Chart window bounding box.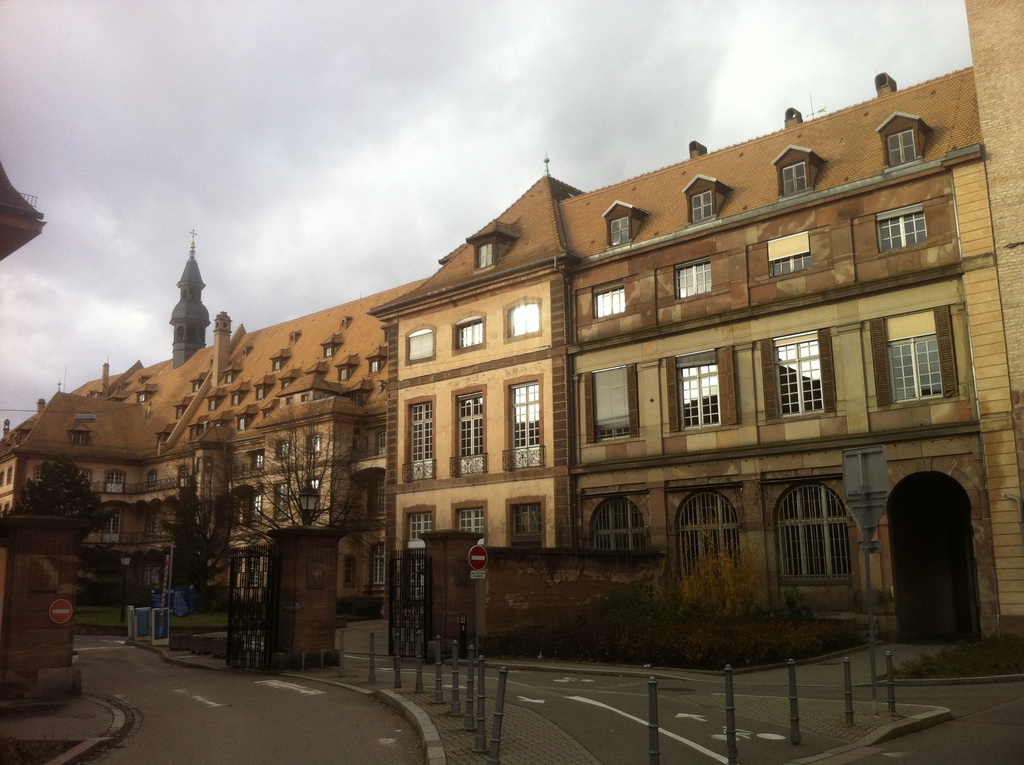
Charted: bbox(204, 396, 216, 413).
